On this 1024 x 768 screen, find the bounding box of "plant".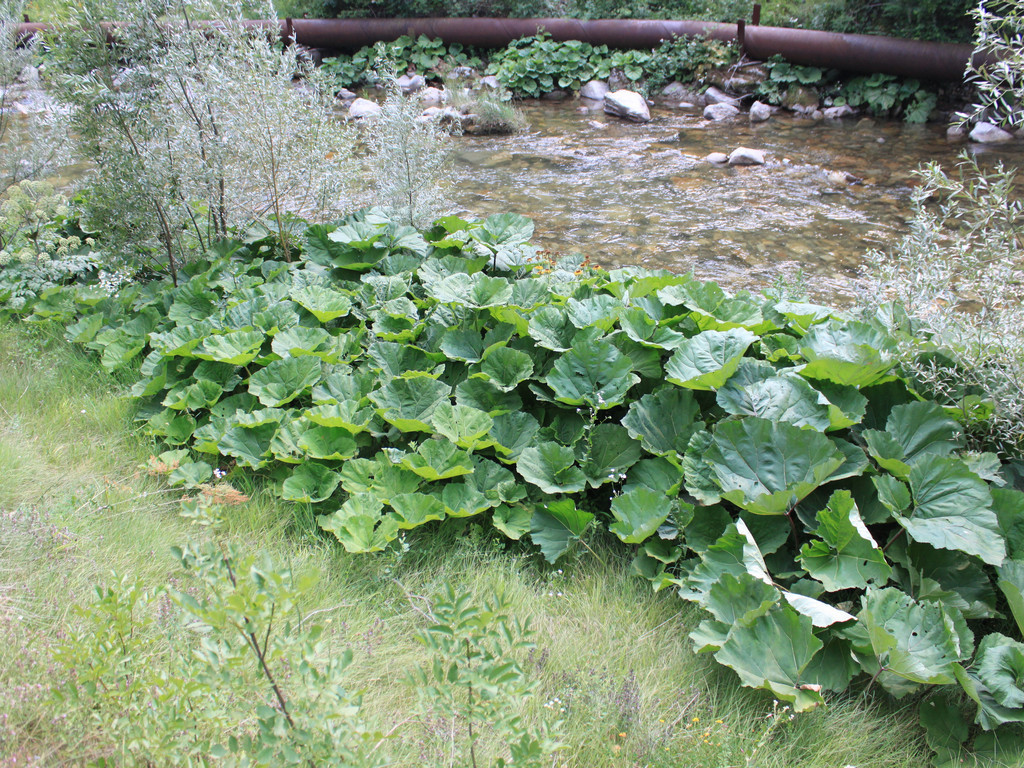
Bounding box: <region>956, 2, 1023, 117</region>.
